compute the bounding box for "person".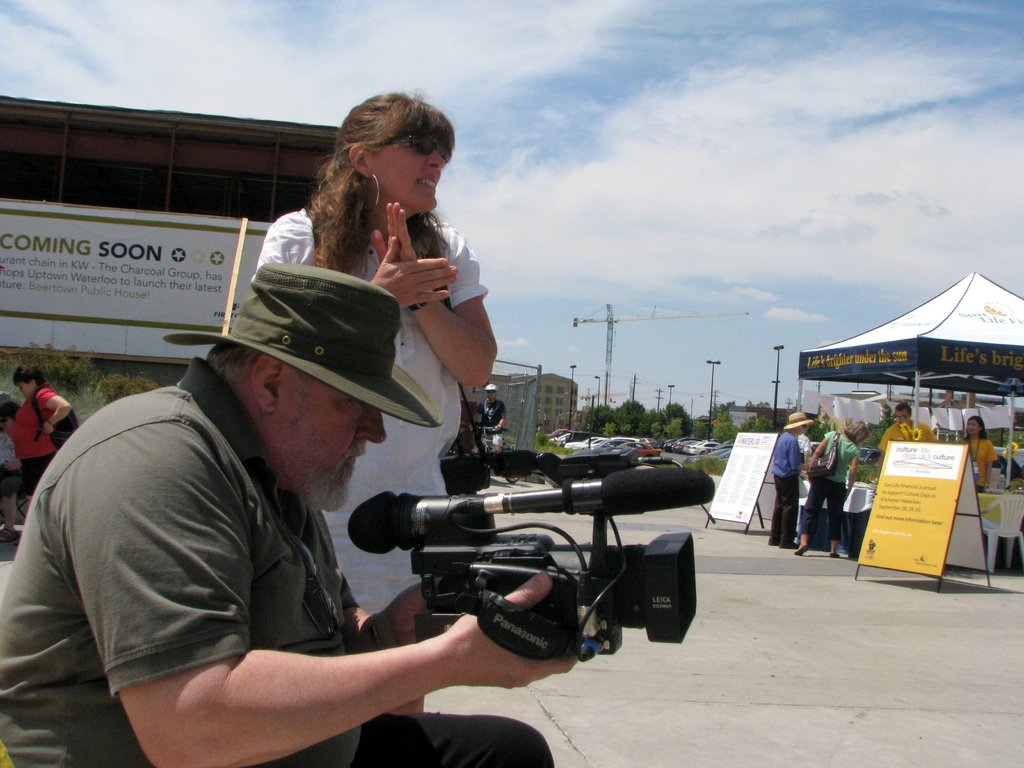
787,426,873,547.
